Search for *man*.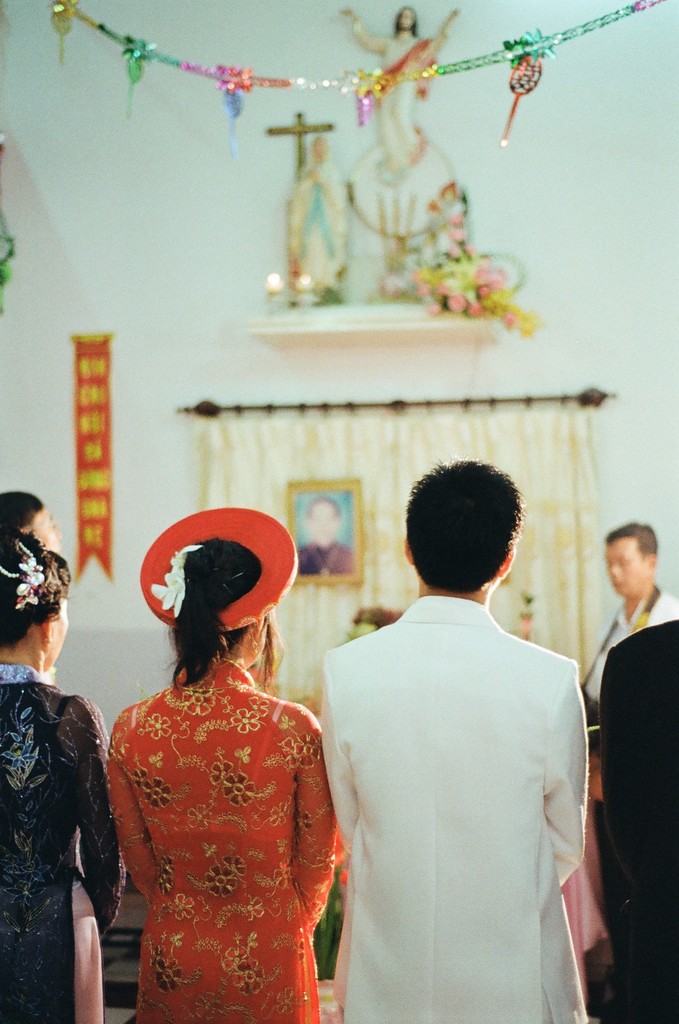
Found at <region>578, 520, 678, 709</region>.
